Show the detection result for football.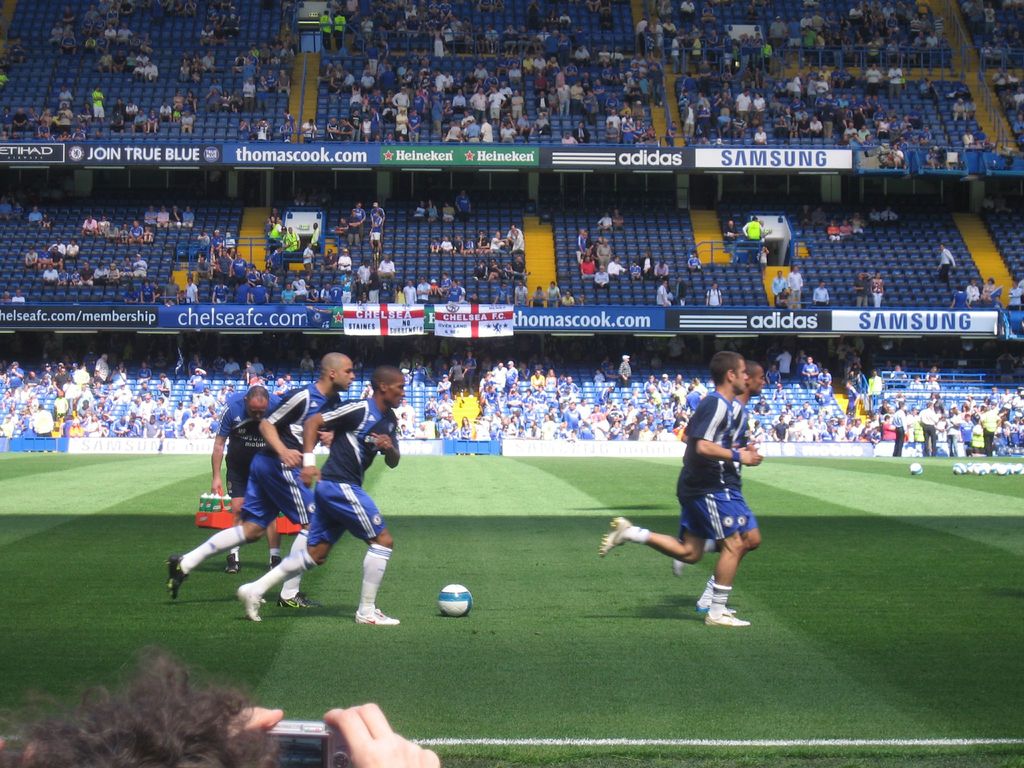
bbox=(437, 581, 477, 616).
